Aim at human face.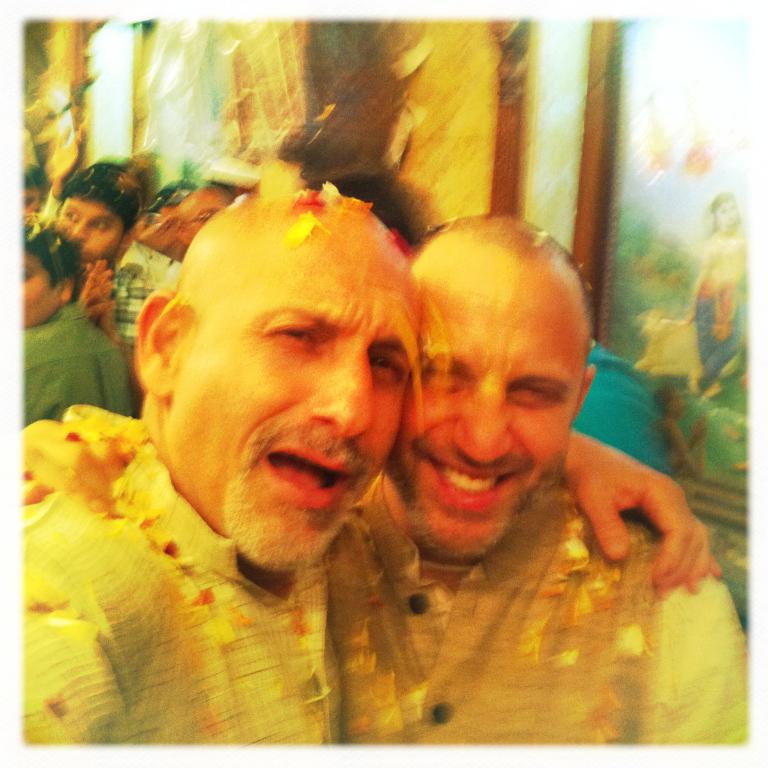
Aimed at [left=24, top=253, right=60, bottom=322].
